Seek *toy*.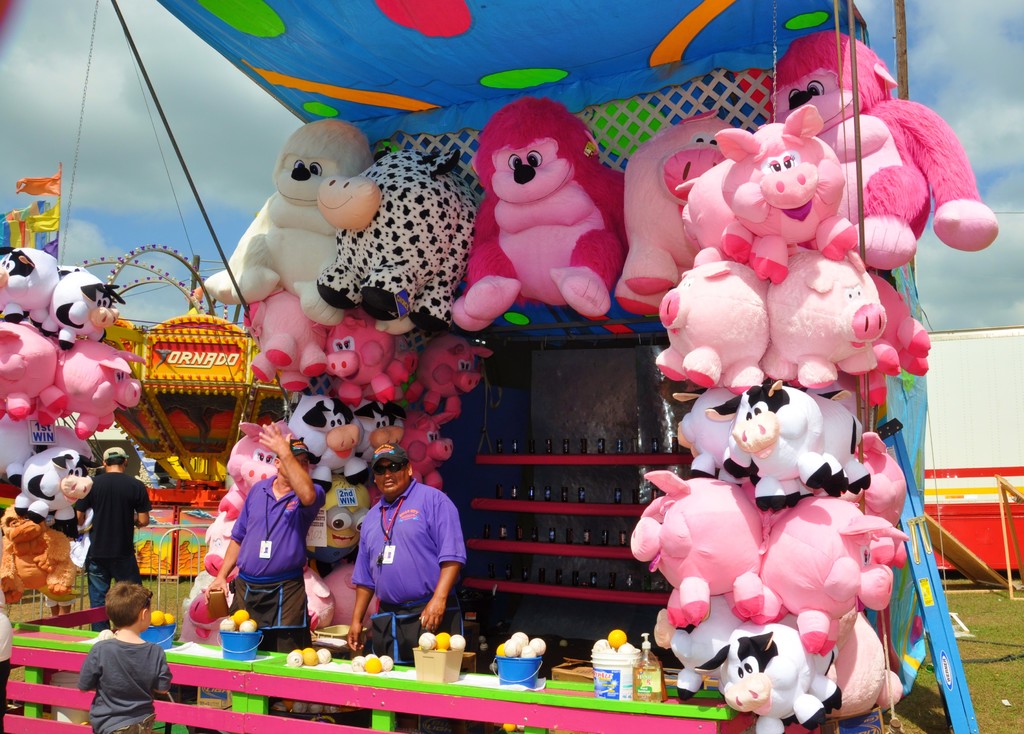
locate(804, 387, 870, 492).
